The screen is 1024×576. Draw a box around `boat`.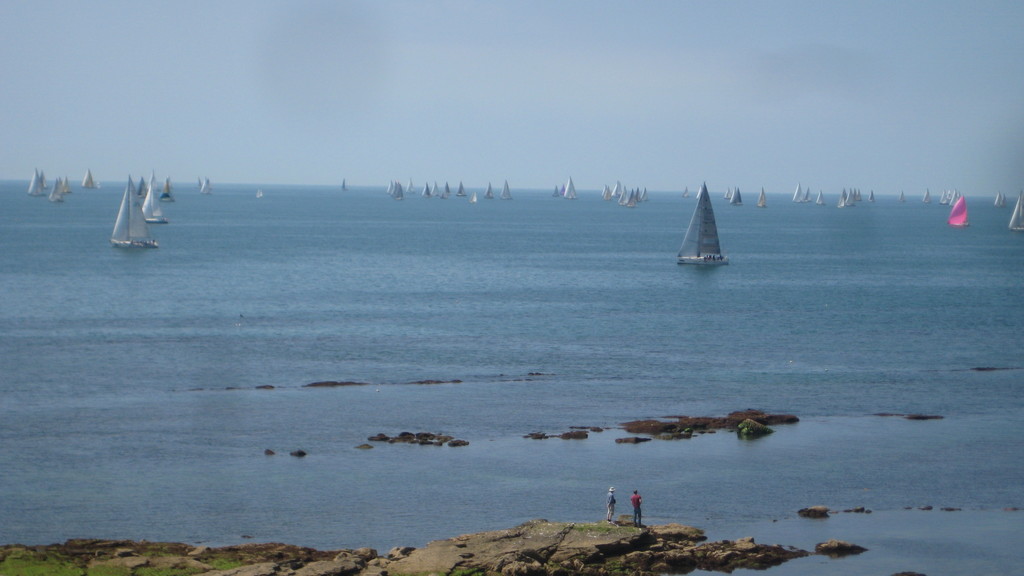
[723,186,729,198].
